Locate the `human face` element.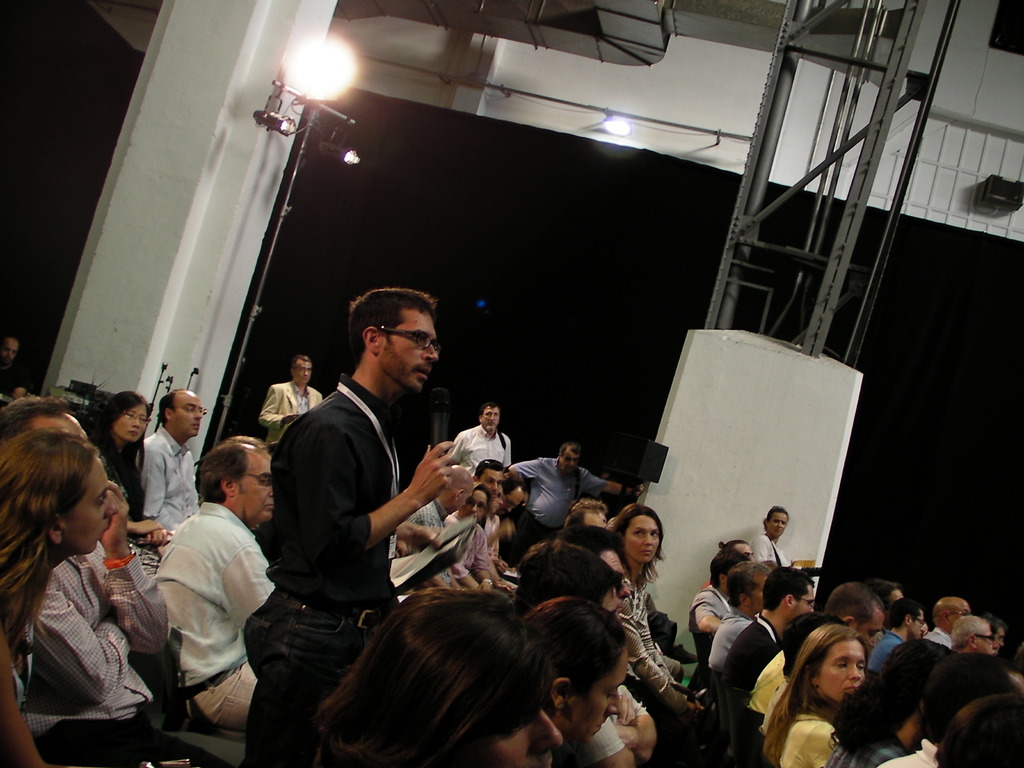
Element bbox: select_region(766, 508, 790, 531).
